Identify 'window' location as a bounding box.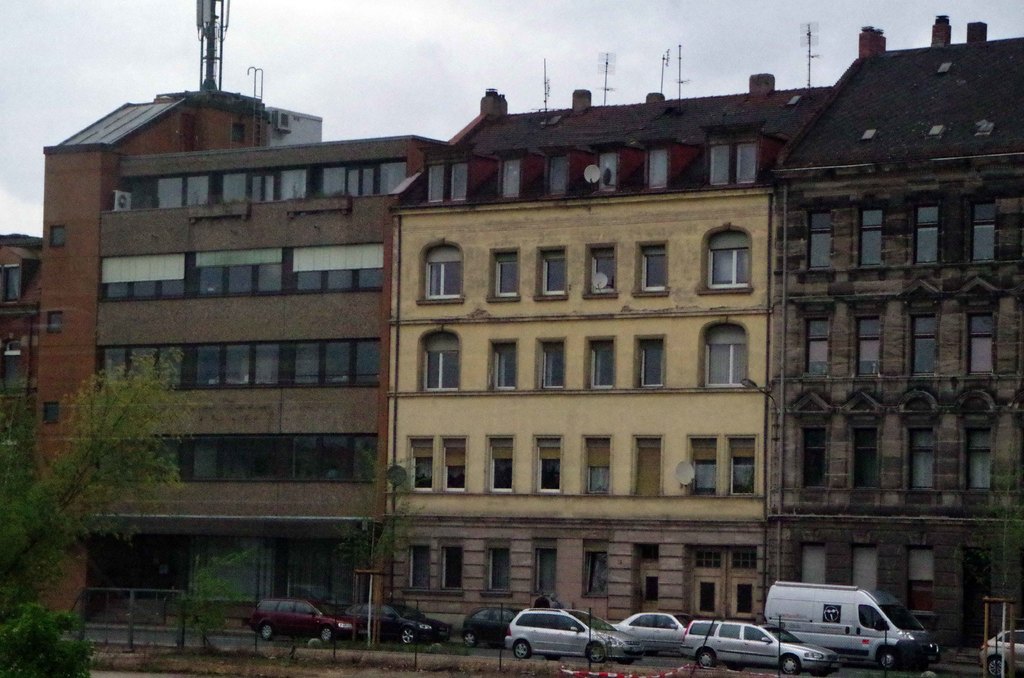
bbox(44, 400, 59, 424).
